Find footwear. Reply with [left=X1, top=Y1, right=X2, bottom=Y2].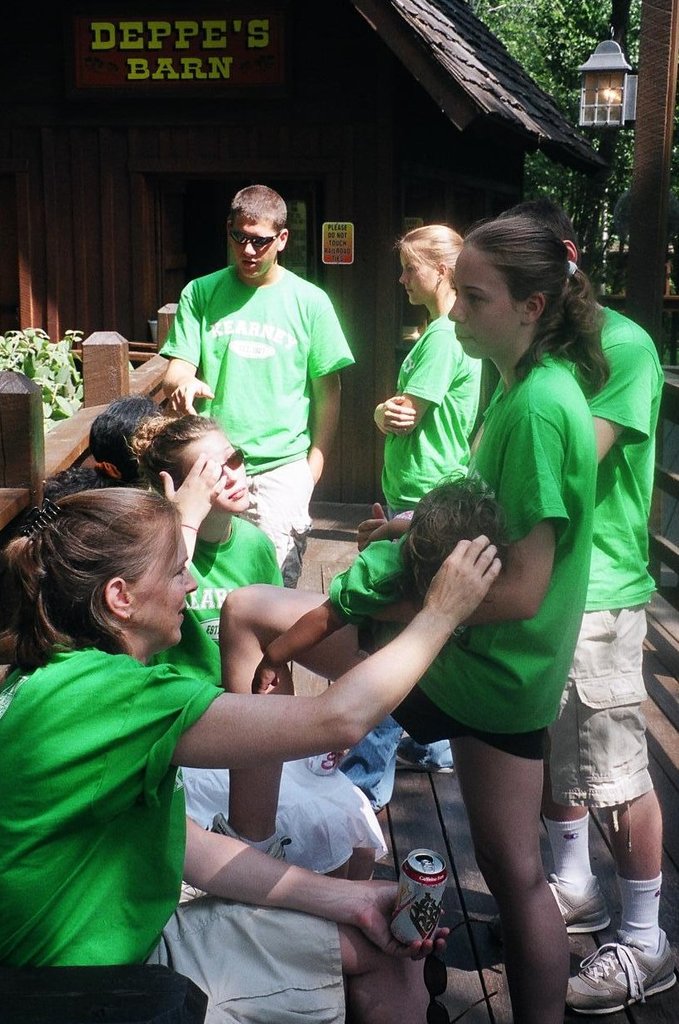
[left=207, top=807, right=287, bottom=863].
